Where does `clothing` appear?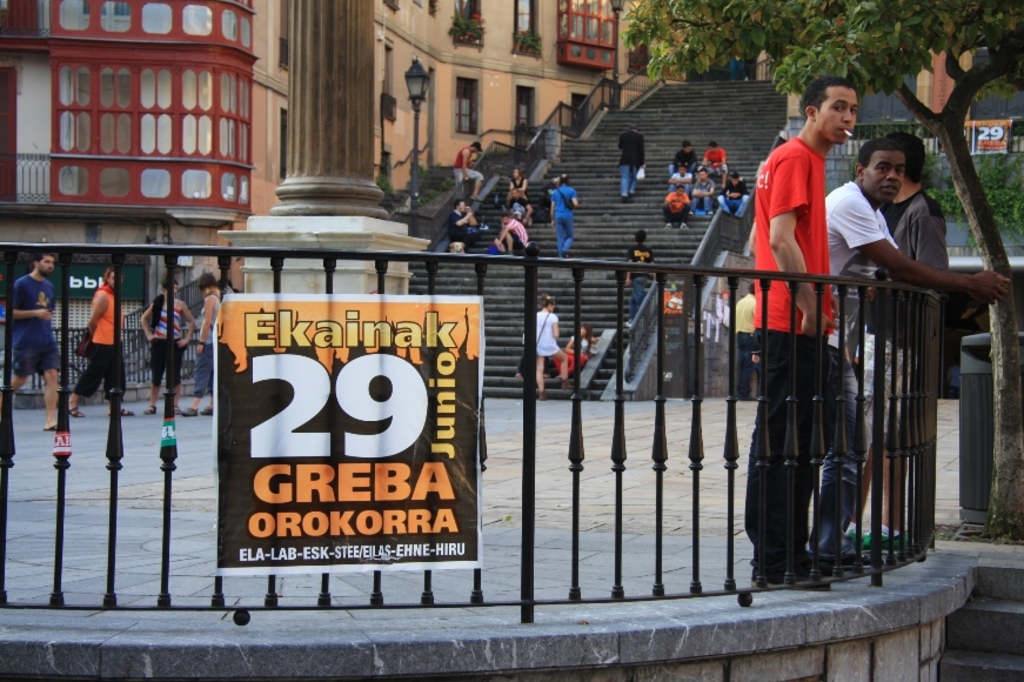
Appears at region(8, 272, 65, 379).
